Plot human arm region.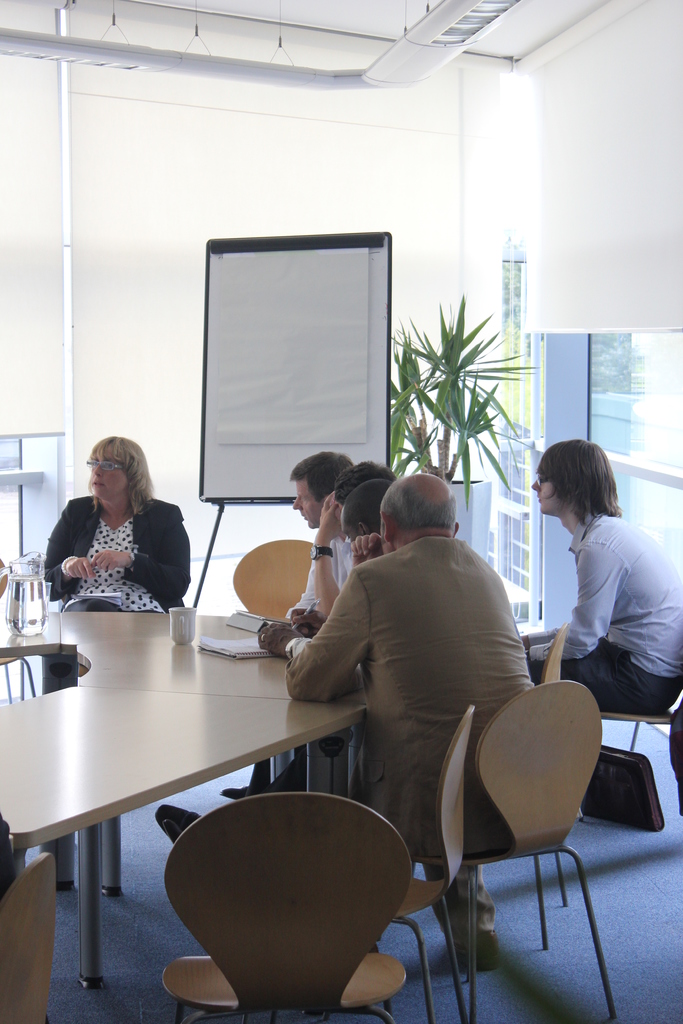
Plotted at {"left": 24, "top": 499, "right": 91, "bottom": 600}.
